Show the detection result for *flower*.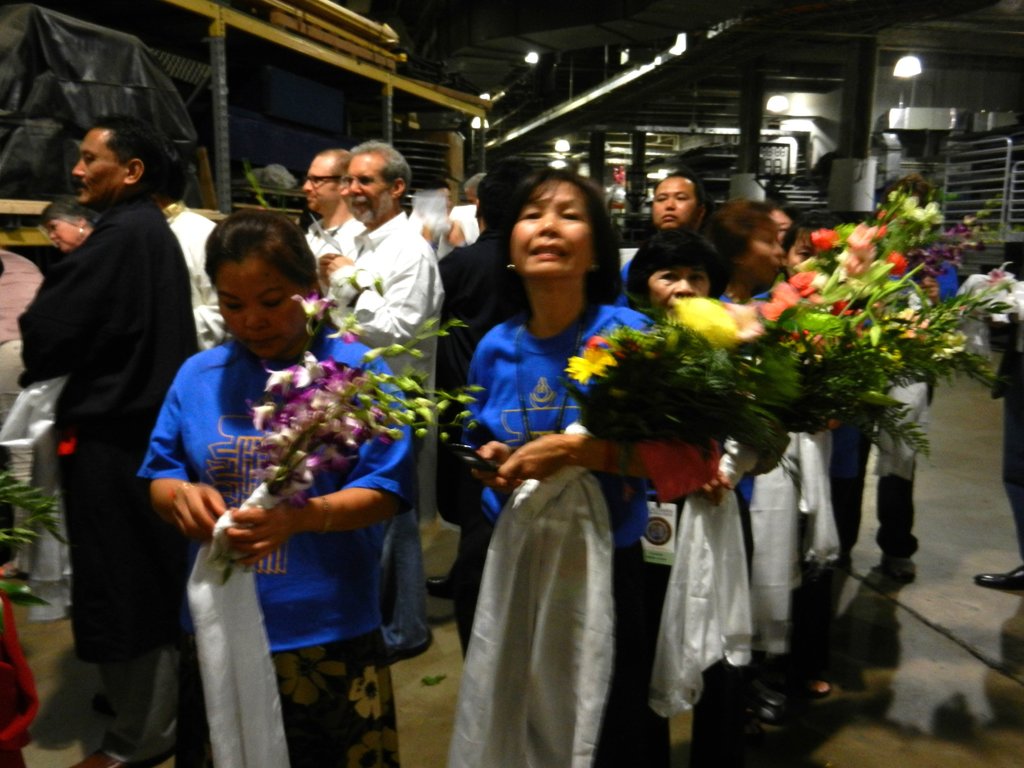
pyautogui.locateOnScreen(822, 419, 844, 431).
